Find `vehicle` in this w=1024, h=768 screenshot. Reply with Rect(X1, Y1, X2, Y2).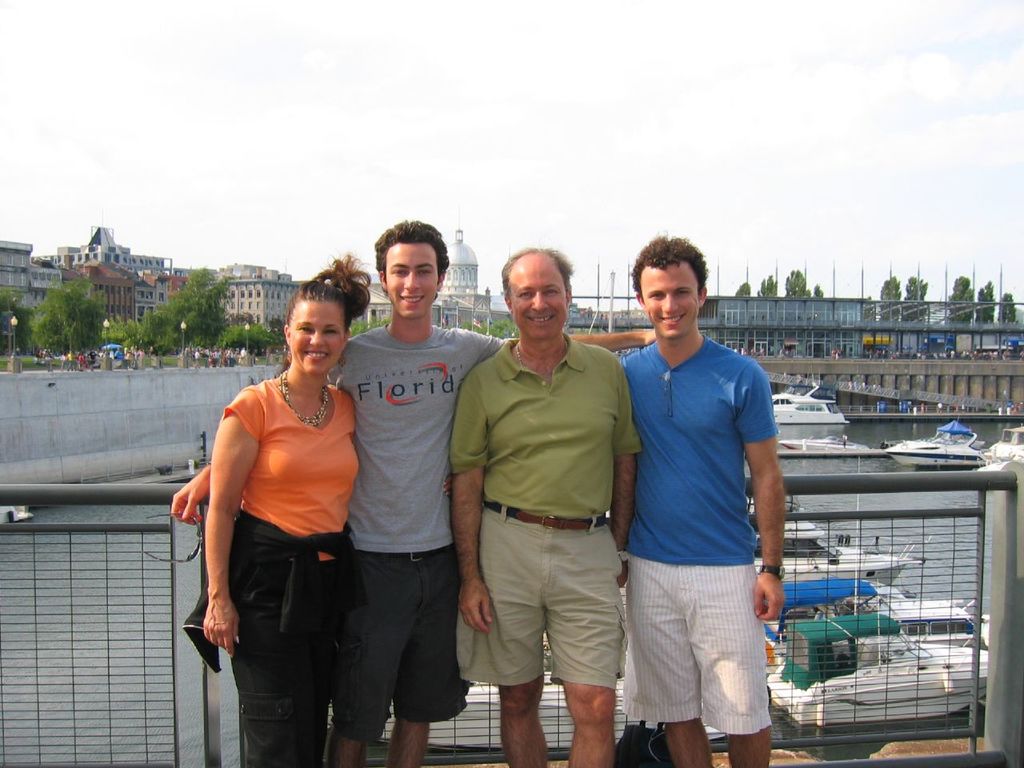
Rect(766, 610, 990, 735).
